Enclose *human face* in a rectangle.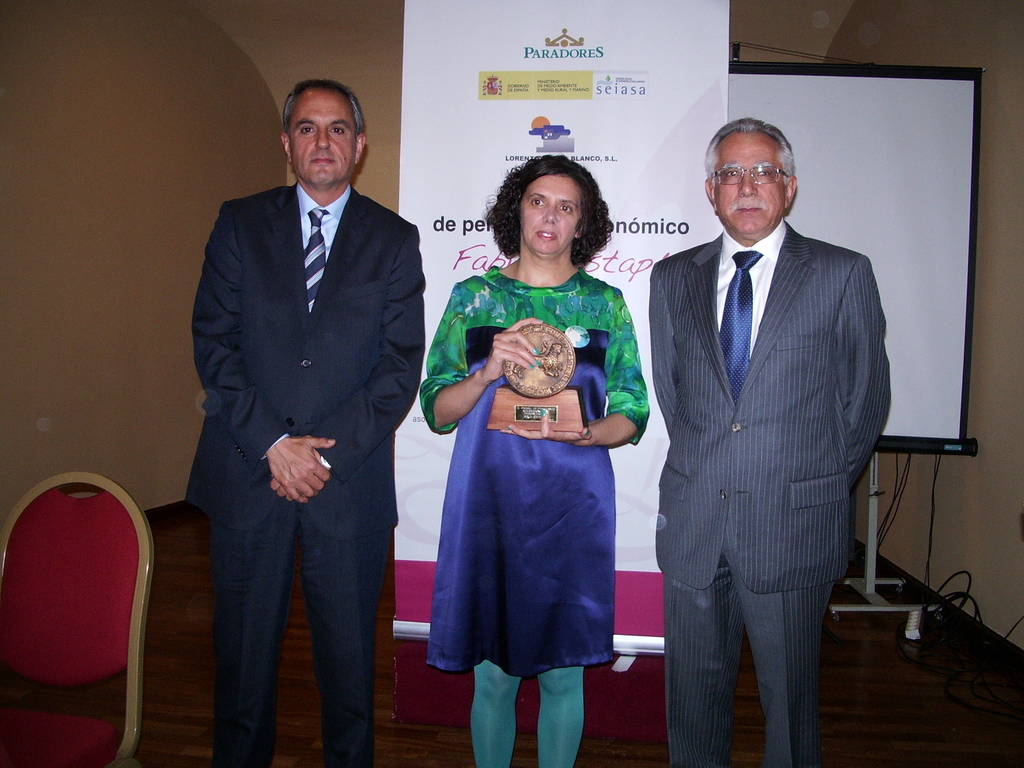
bbox=[715, 133, 785, 234].
